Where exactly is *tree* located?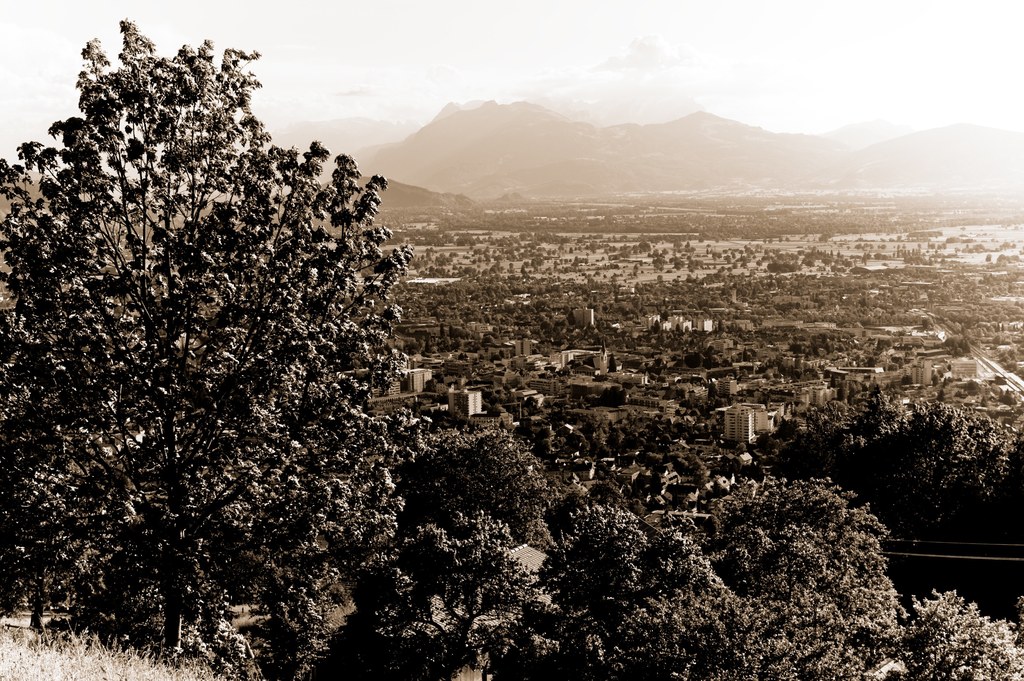
Its bounding box is (393,429,547,545).
